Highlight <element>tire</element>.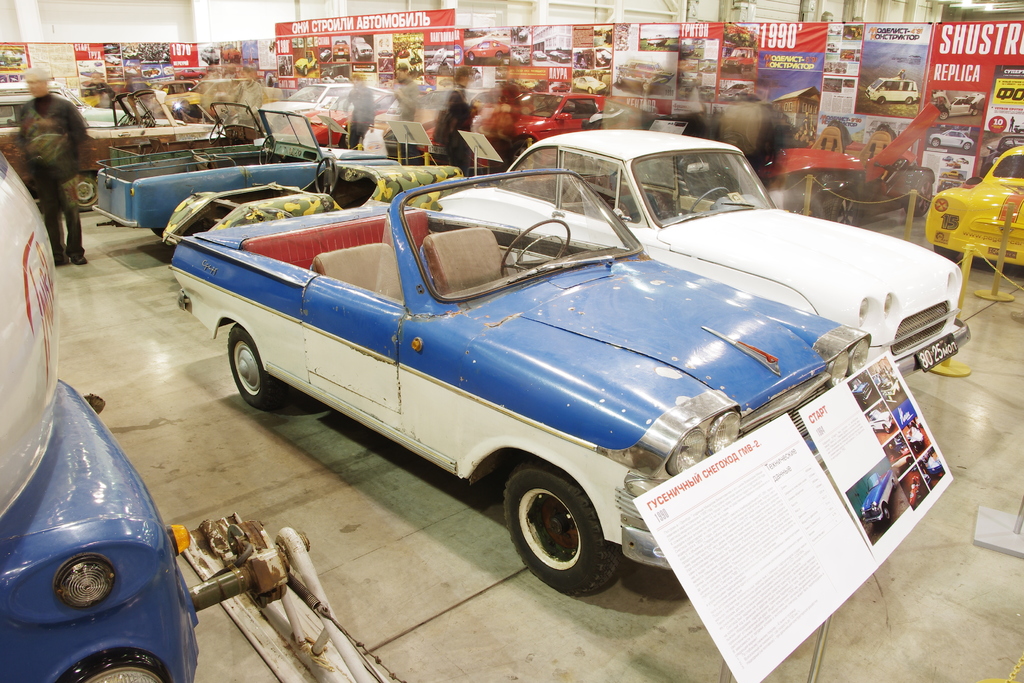
Highlighted region: detection(900, 164, 935, 217).
